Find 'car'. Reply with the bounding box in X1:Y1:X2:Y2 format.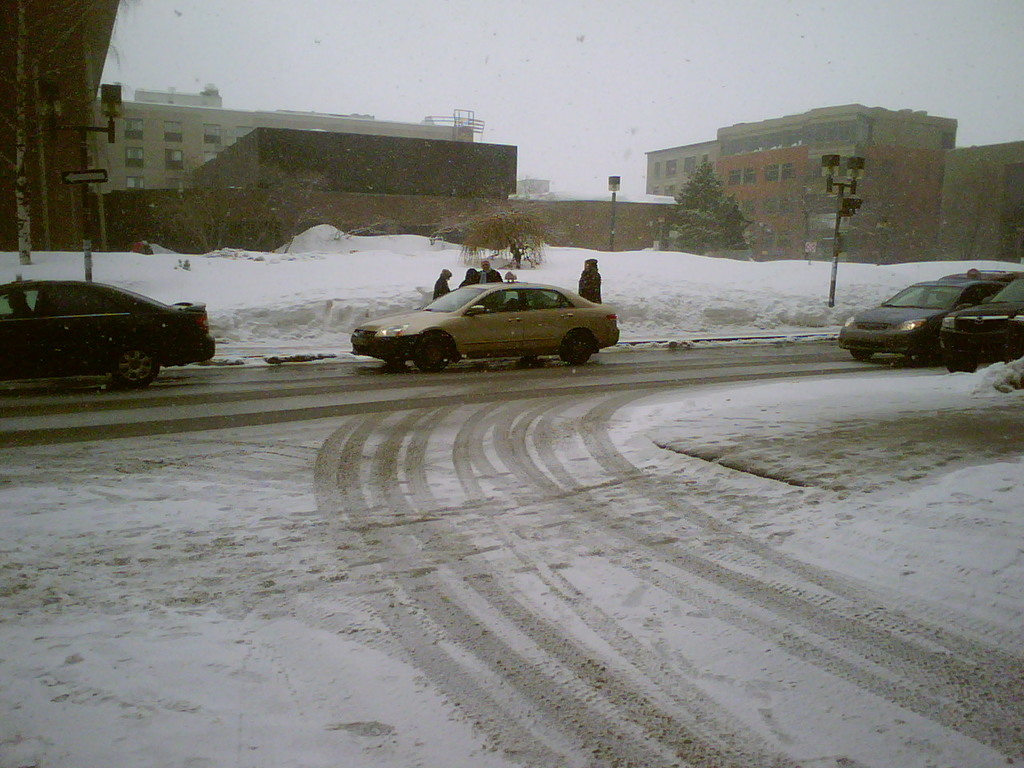
837:272:1010:368.
